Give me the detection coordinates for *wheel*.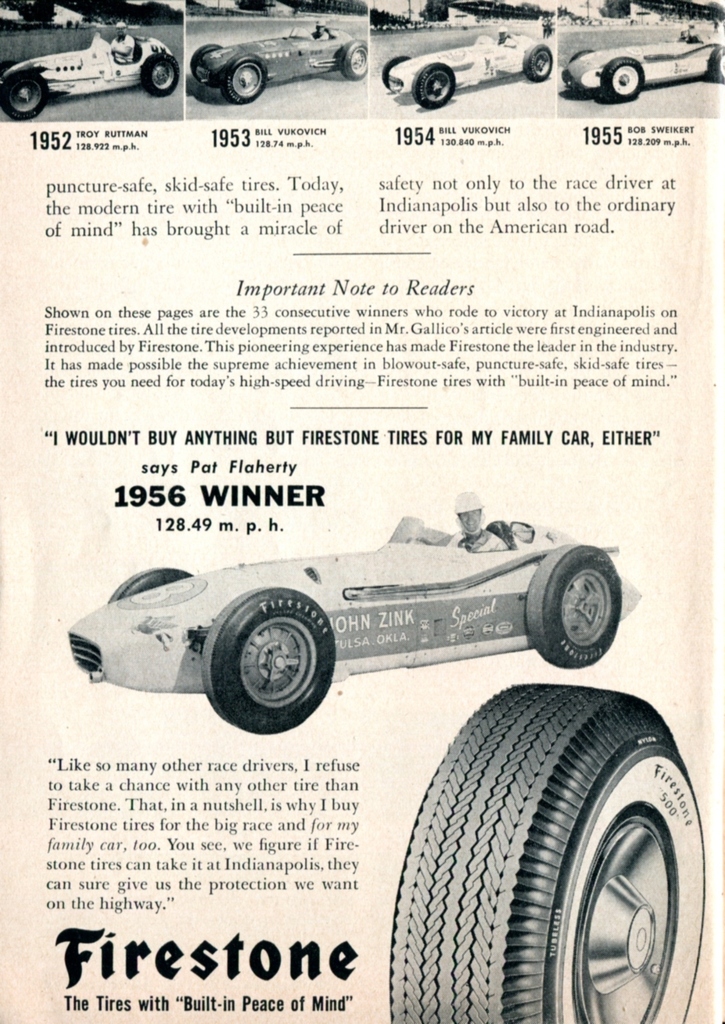
<region>106, 568, 194, 601</region>.
